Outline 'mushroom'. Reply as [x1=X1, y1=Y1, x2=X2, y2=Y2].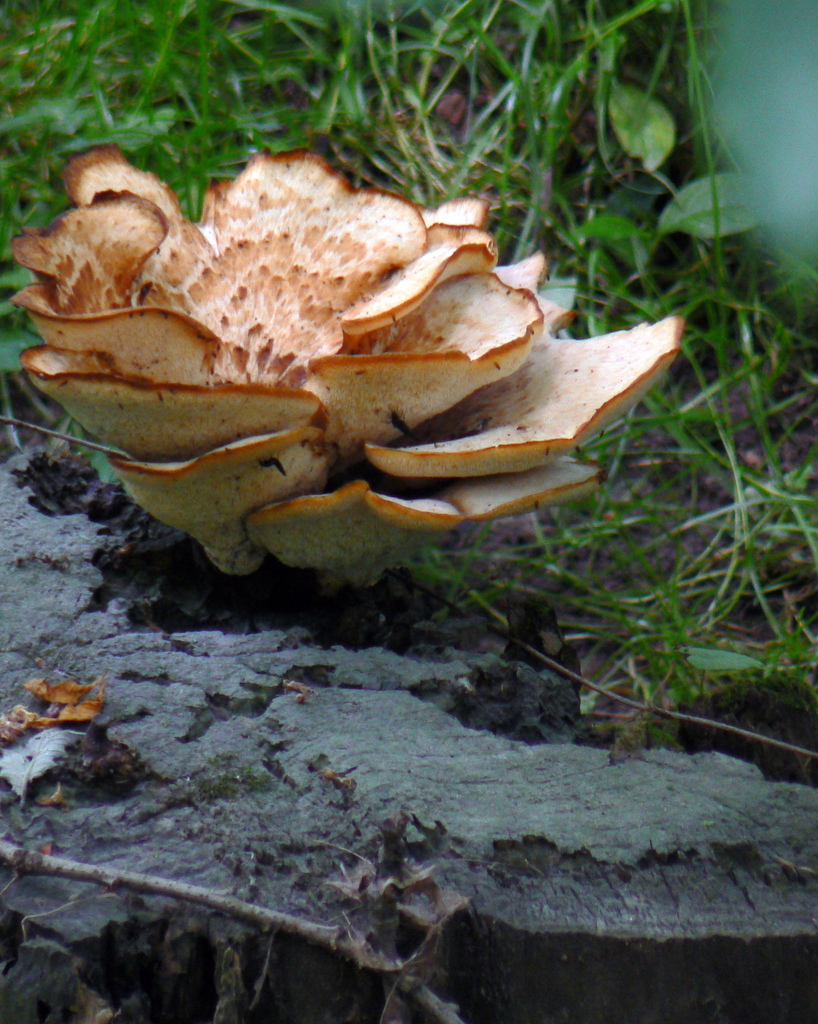
[x1=0, y1=153, x2=681, y2=582].
